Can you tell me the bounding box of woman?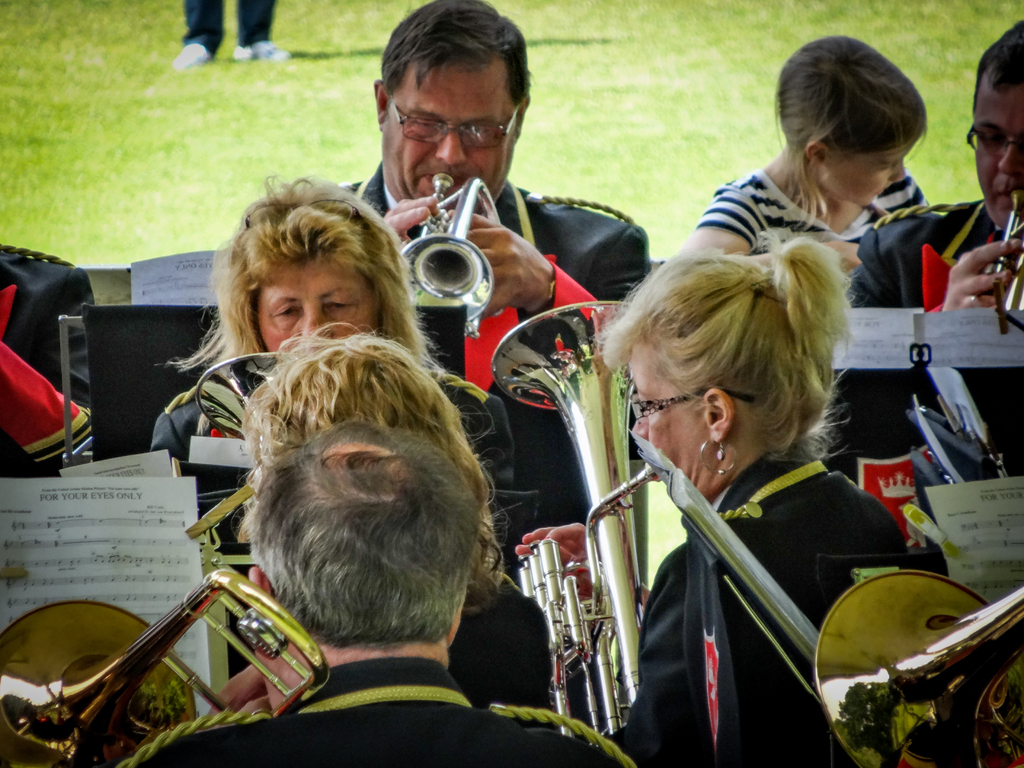
l=148, t=176, r=517, b=492.
